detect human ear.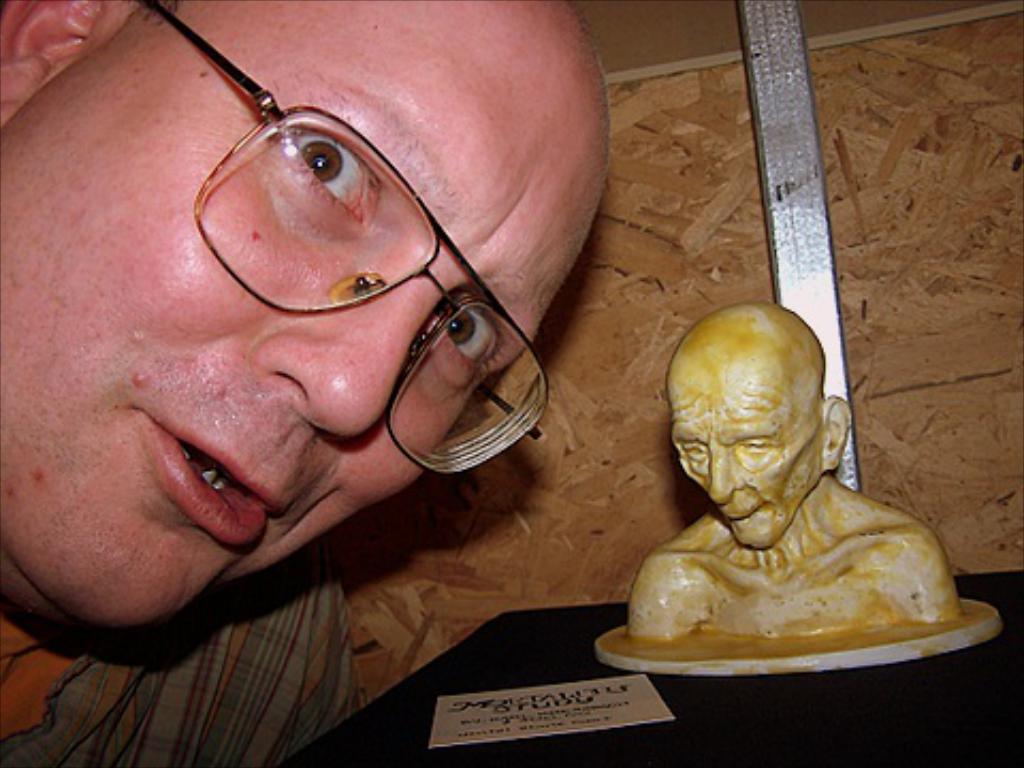
Detected at {"x1": 0, "y1": 0, "x2": 143, "y2": 124}.
